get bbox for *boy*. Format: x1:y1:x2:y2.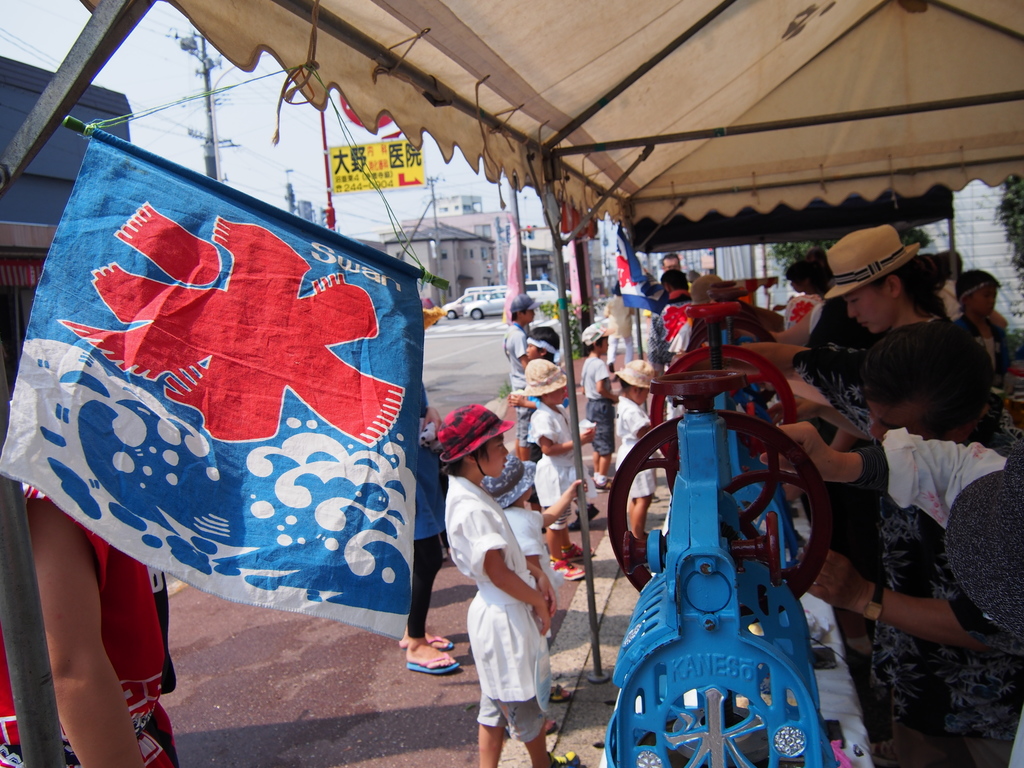
0:474:181:767.
